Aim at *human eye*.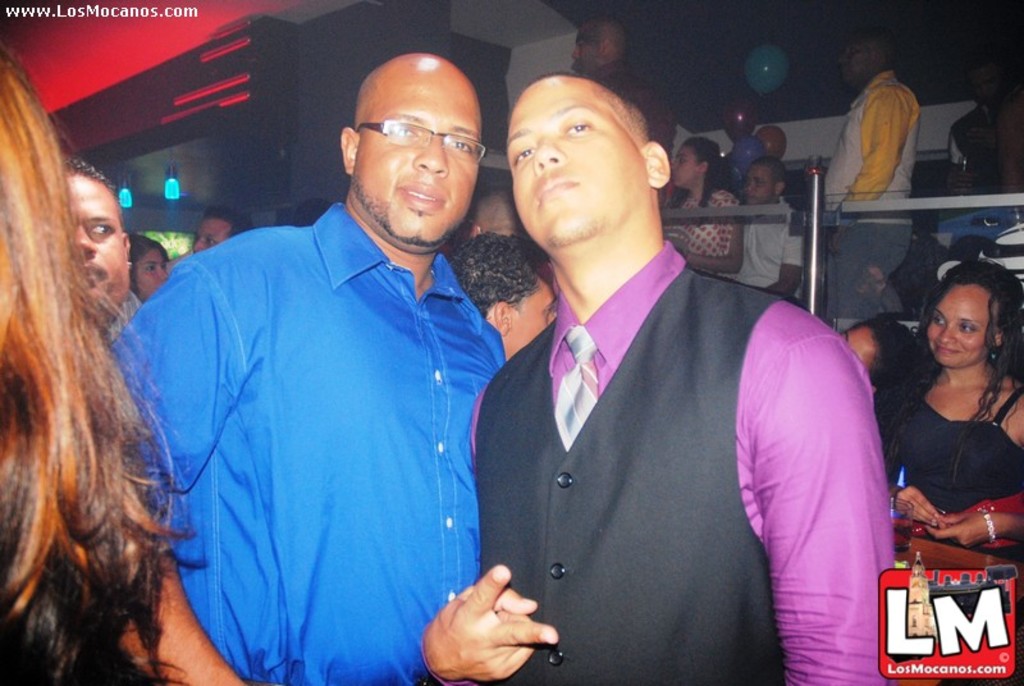
Aimed at locate(932, 314, 947, 330).
